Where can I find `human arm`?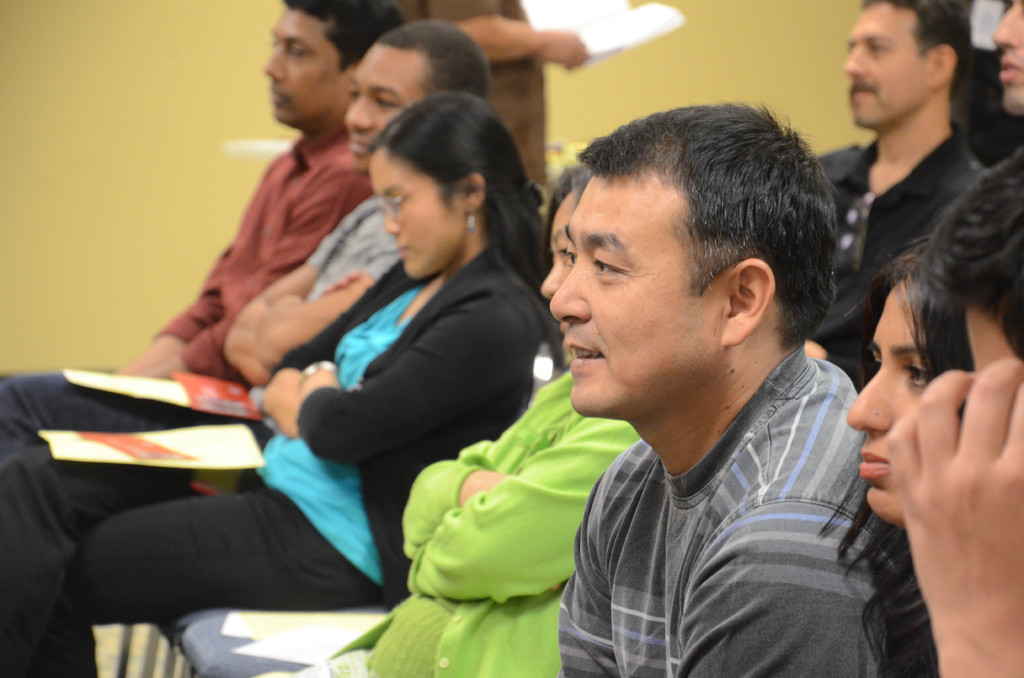
You can find it at <box>884,353,1022,677</box>.
